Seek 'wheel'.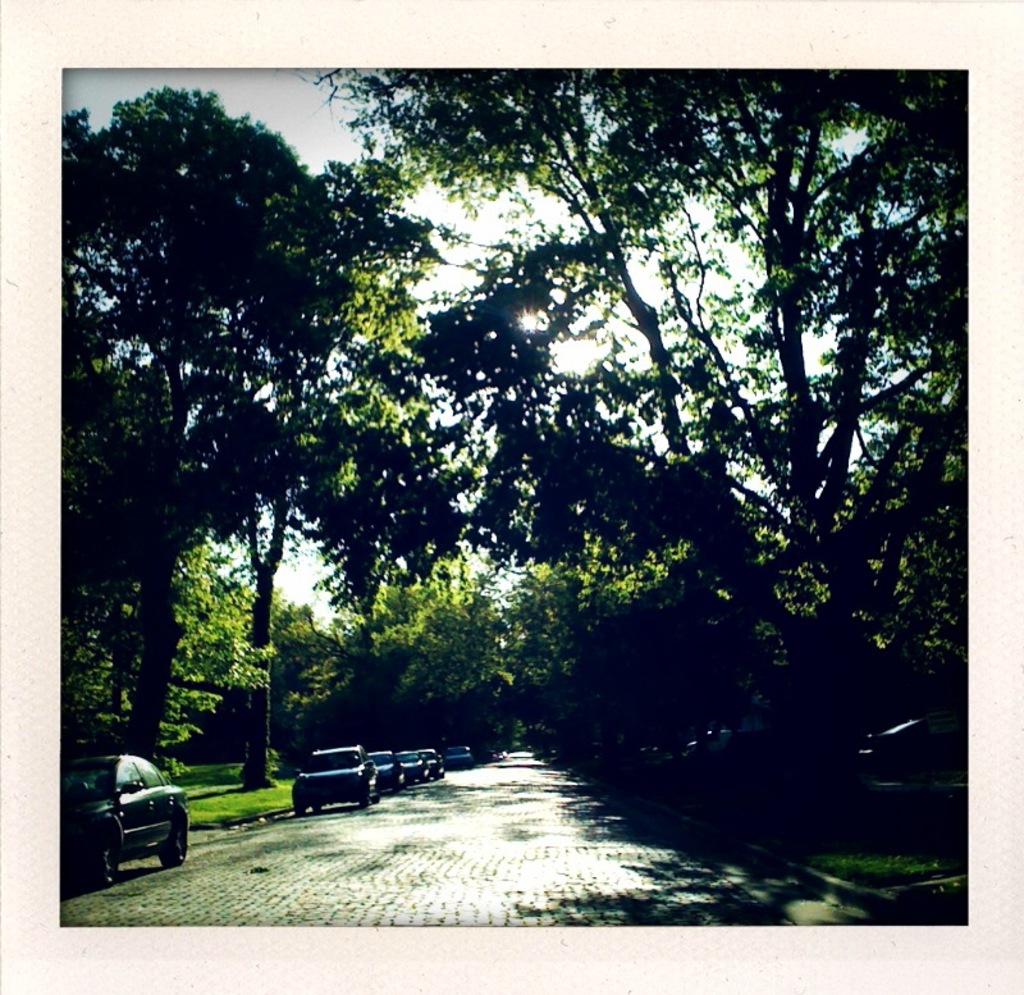
294,803,306,816.
